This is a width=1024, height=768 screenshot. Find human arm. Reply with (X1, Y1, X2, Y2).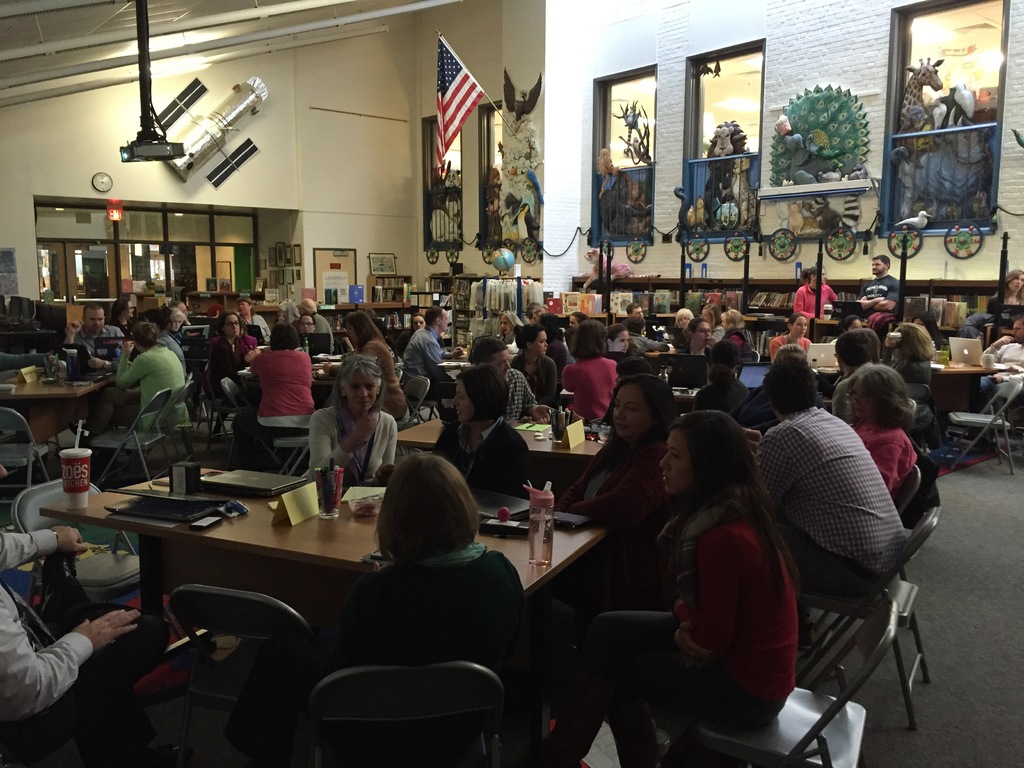
(241, 344, 274, 373).
